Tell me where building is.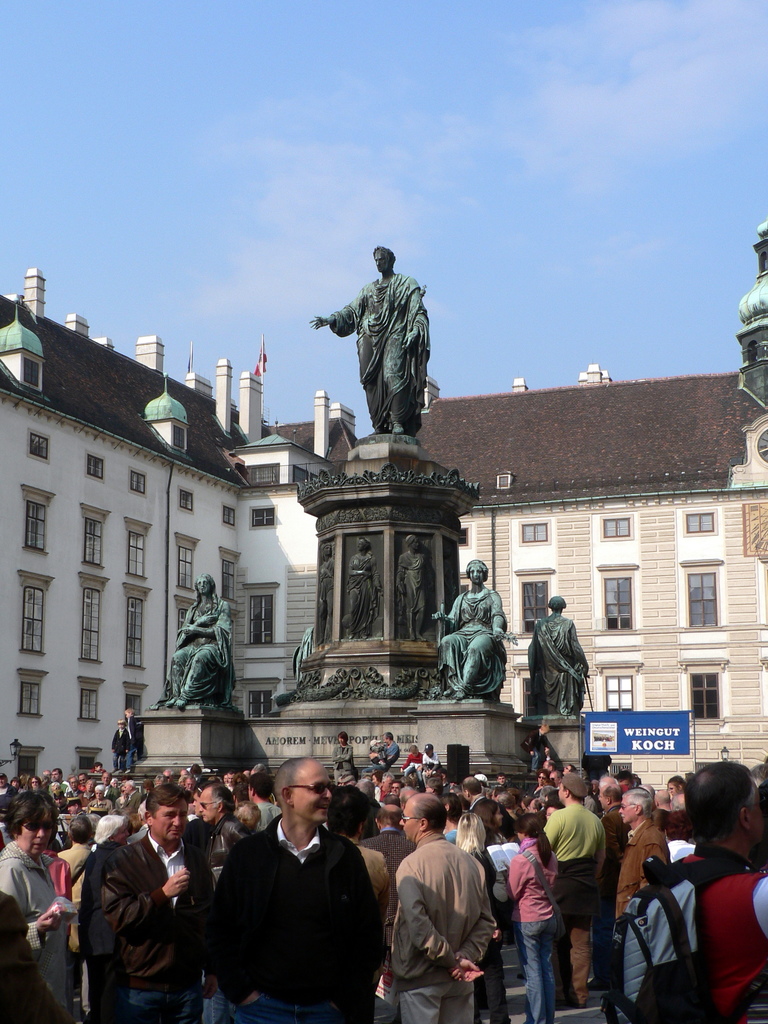
building is at (0, 206, 767, 794).
